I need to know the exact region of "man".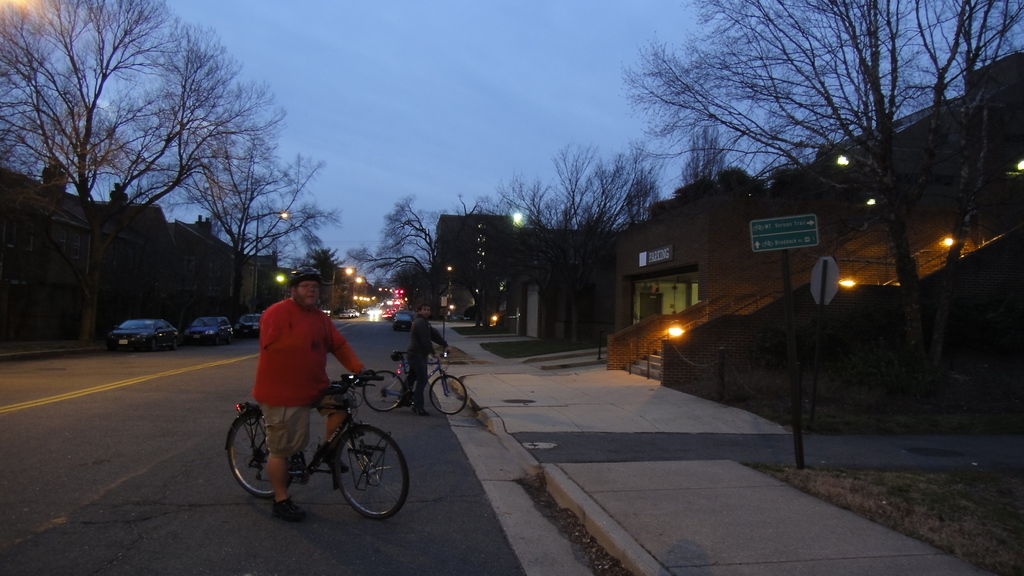
Region: <box>400,305,454,413</box>.
